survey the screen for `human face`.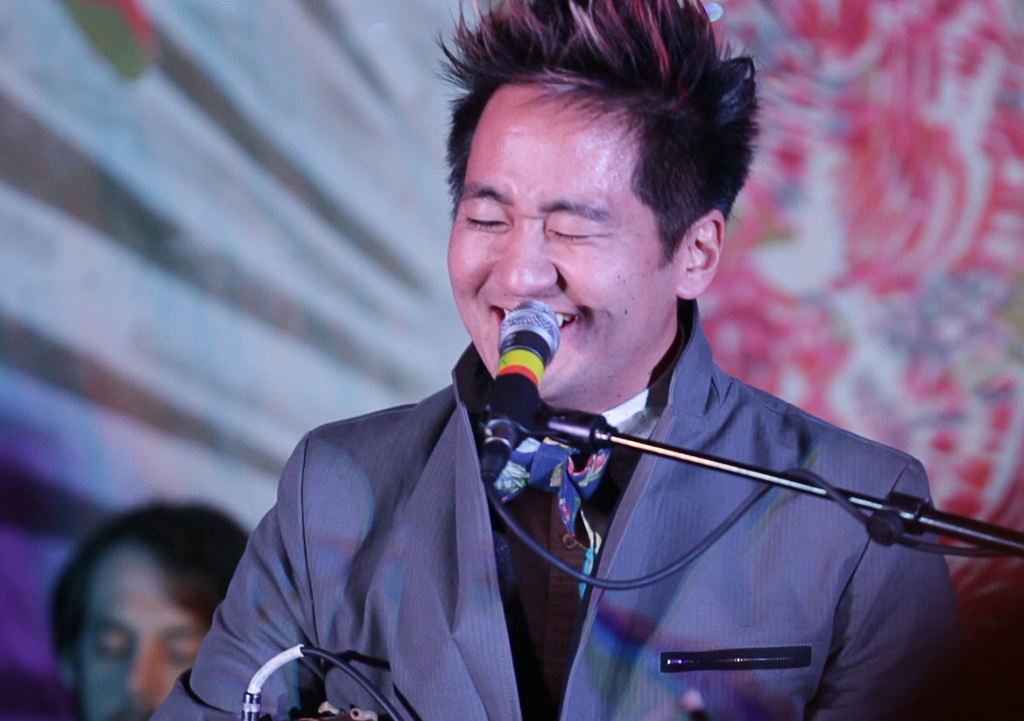
Survey found: x1=81 y1=546 x2=198 y2=718.
